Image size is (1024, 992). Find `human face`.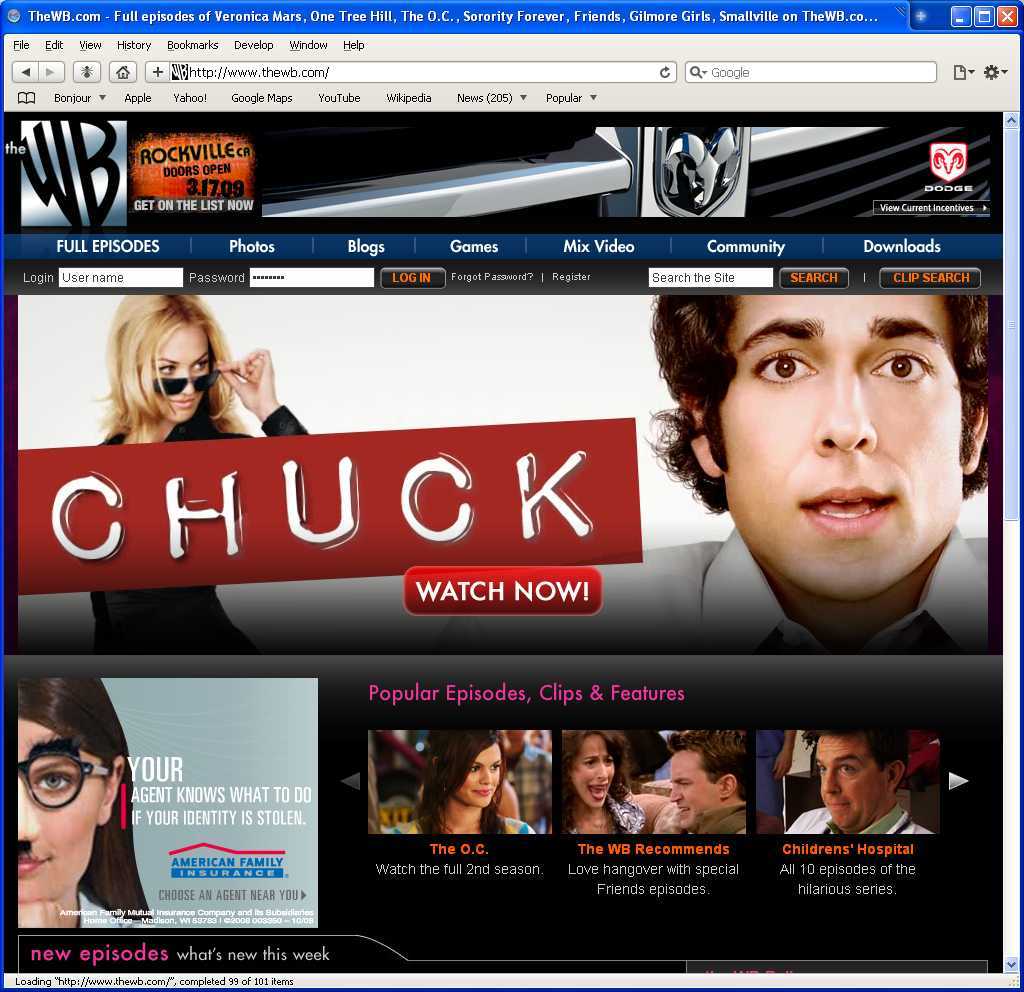
BBox(13, 710, 105, 903).
